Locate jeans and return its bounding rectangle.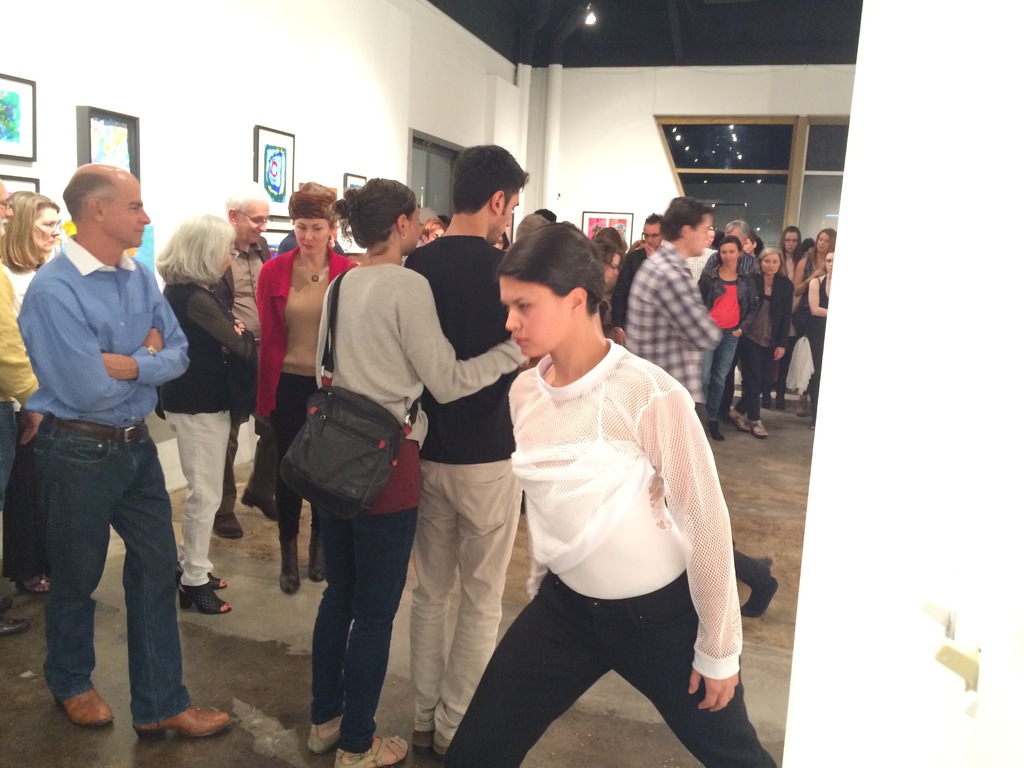
214 410 279 516.
